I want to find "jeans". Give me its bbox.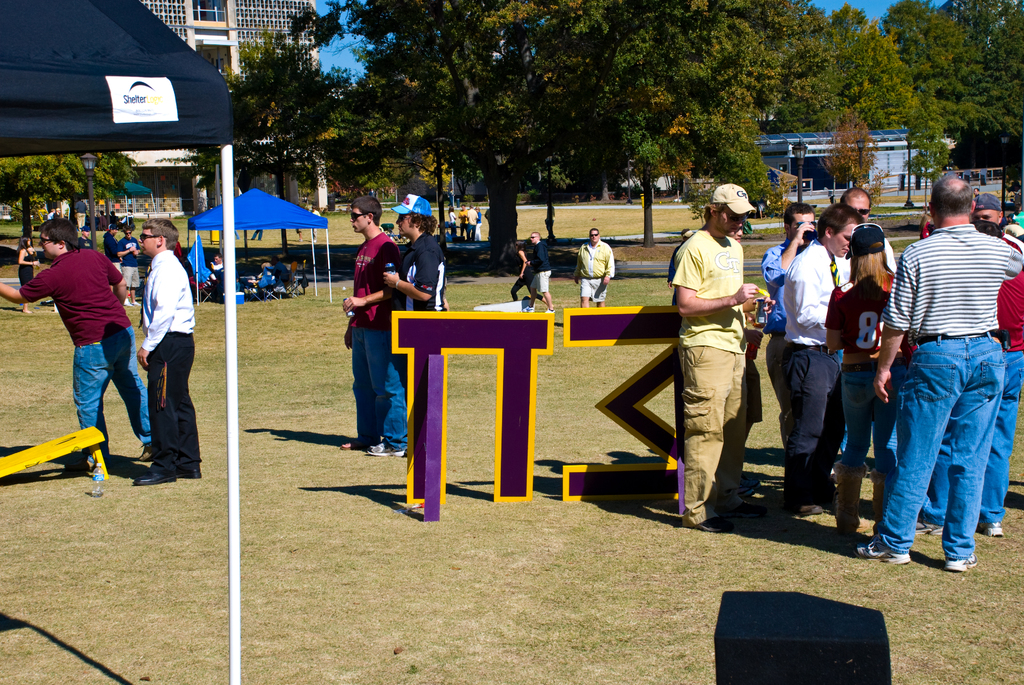
(left=349, top=326, right=412, bottom=452).
